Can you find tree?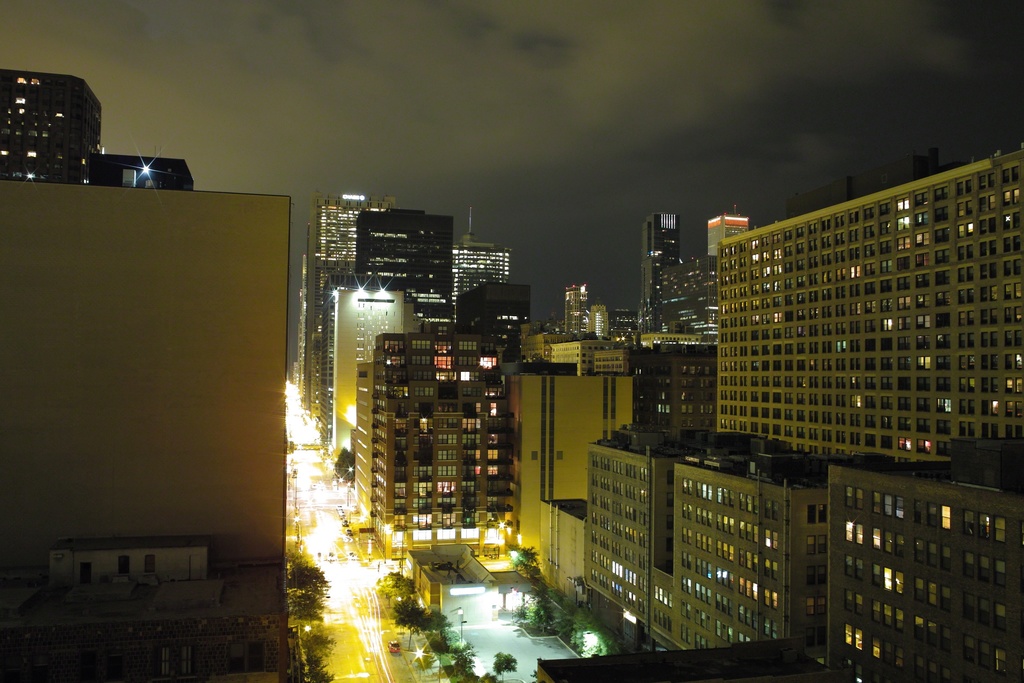
Yes, bounding box: bbox(444, 625, 483, 682).
